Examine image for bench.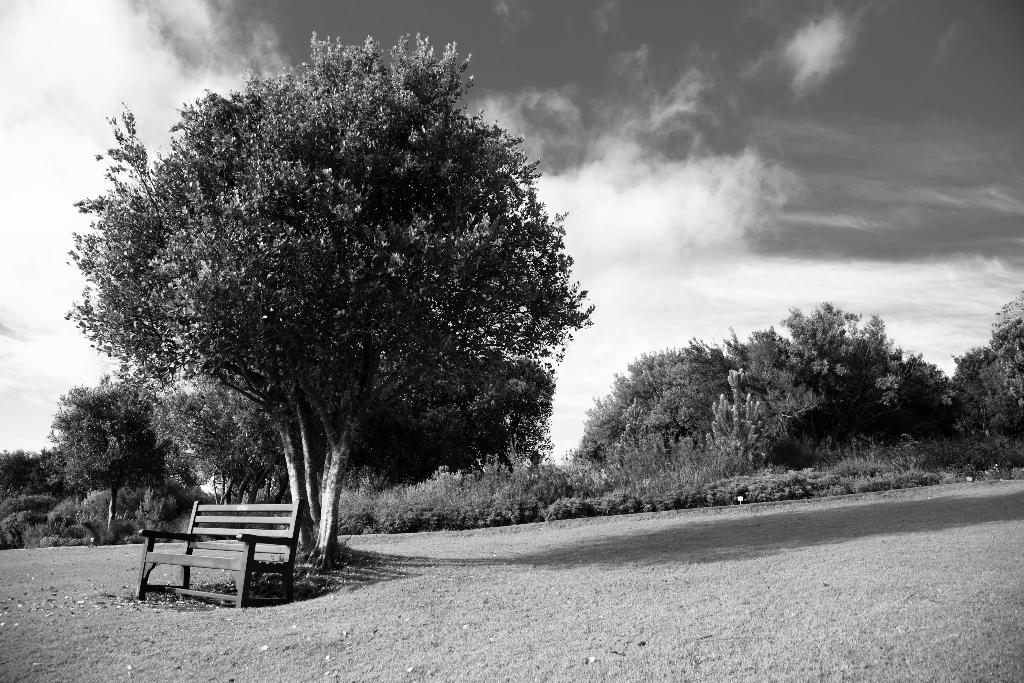
Examination result: {"left": 129, "top": 497, "right": 312, "bottom": 613}.
